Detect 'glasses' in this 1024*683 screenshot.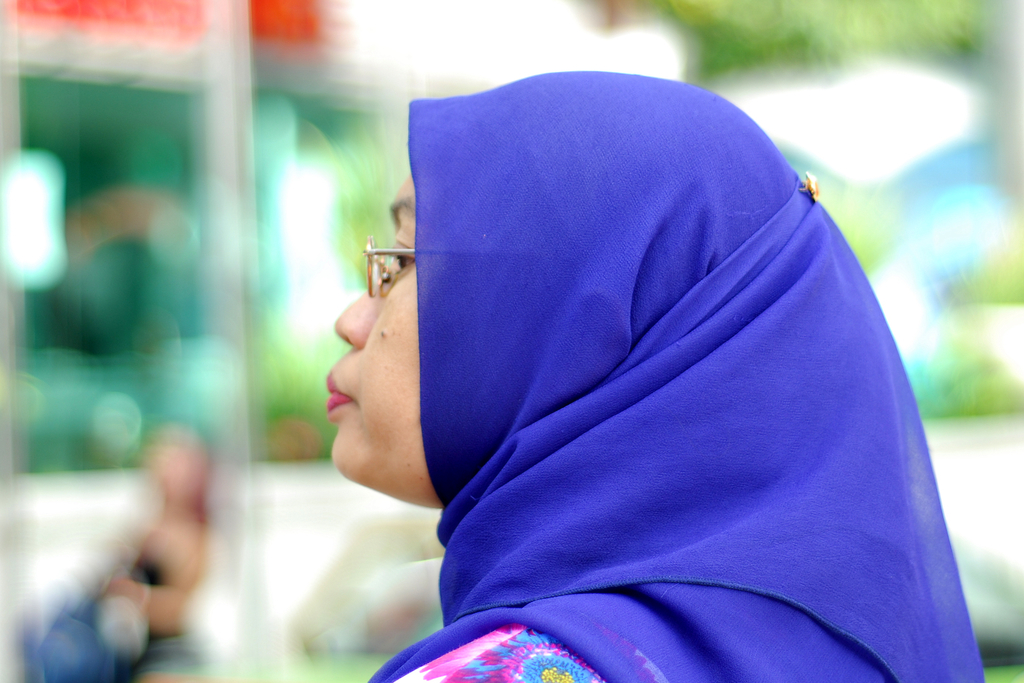
Detection: <bbox>360, 230, 564, 298</bbox>.
